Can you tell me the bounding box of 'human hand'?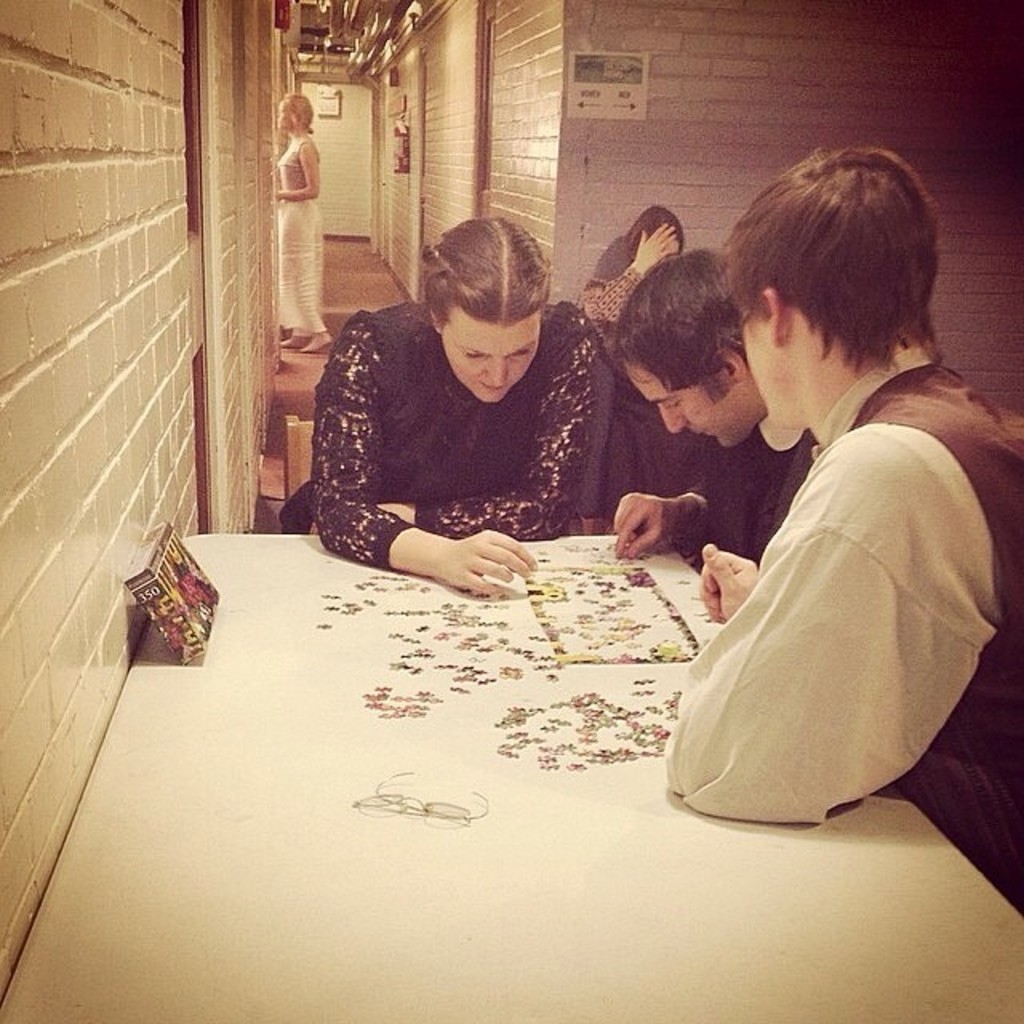
BBox(694, 539, 760, 622).
